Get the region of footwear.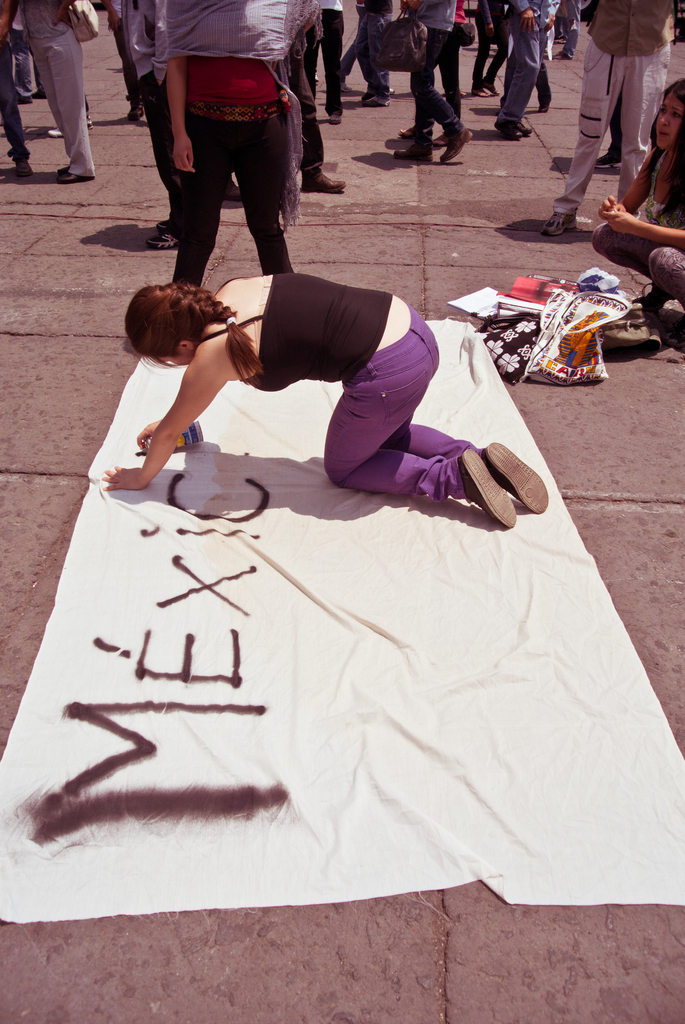
locate(394, 143, 433, 163).
